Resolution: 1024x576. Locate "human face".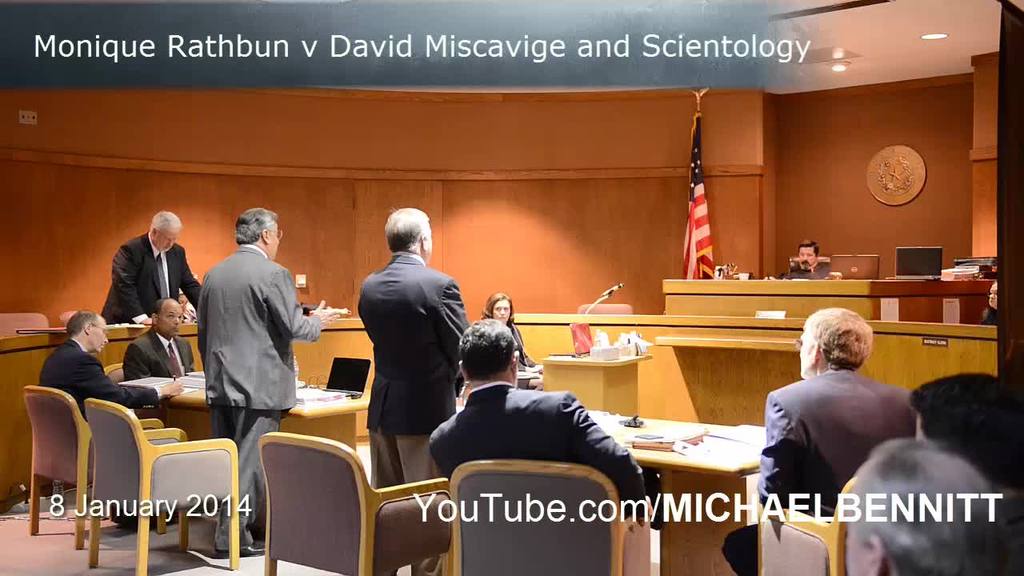
[798, 244, 818, 270].
